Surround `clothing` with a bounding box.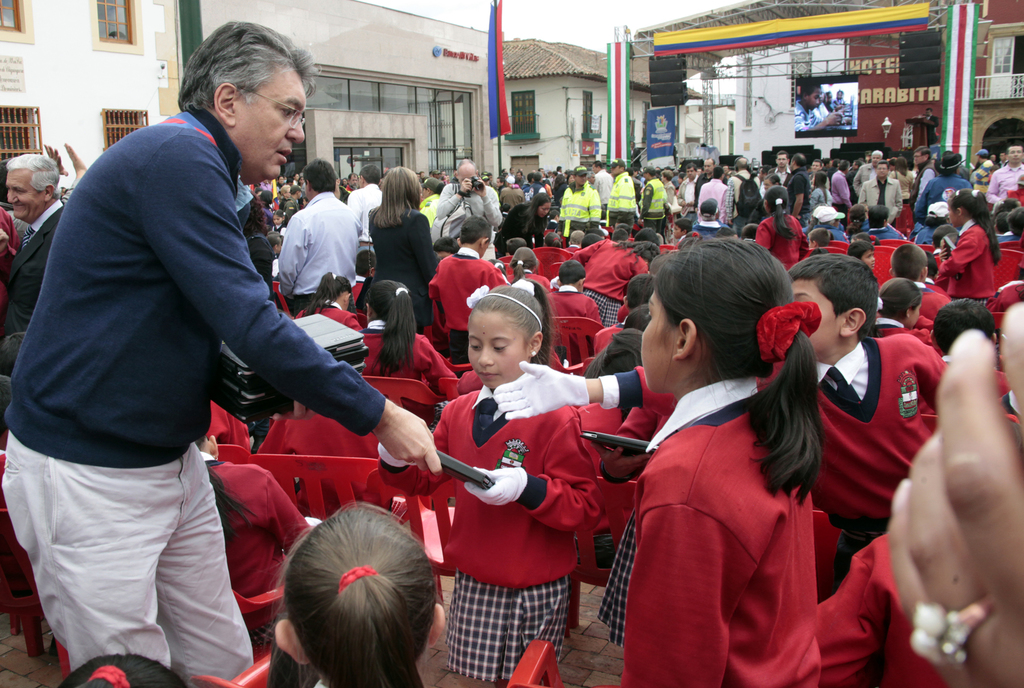
bbox=[250, 231, 285, 301].
